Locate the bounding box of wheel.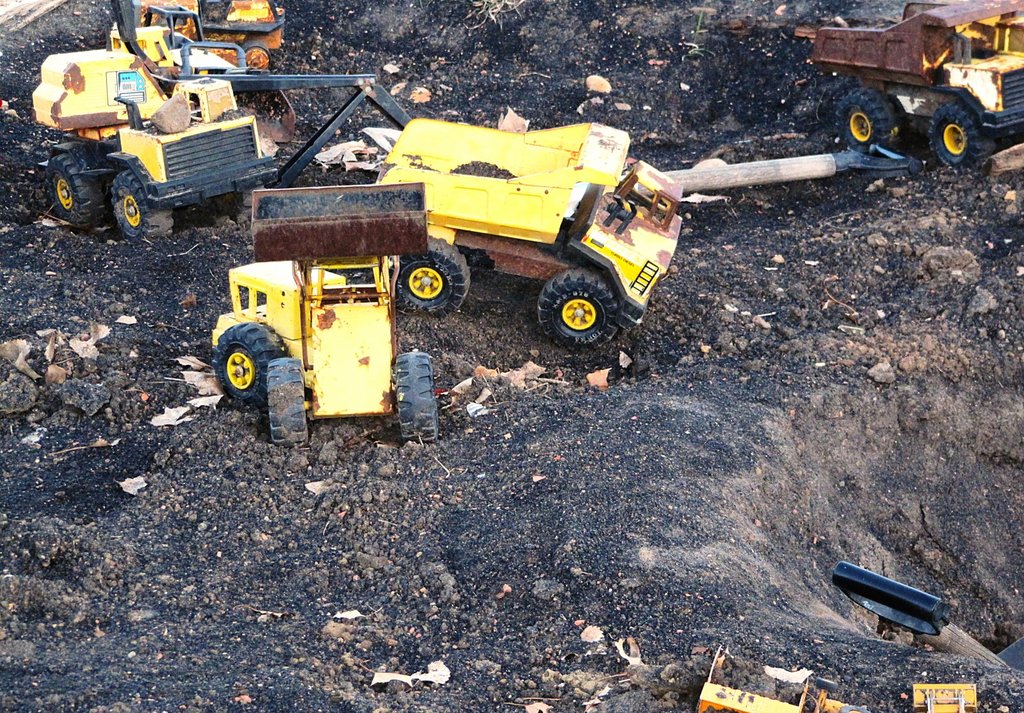
Bounding box: region(394, 351, 440, 444).
